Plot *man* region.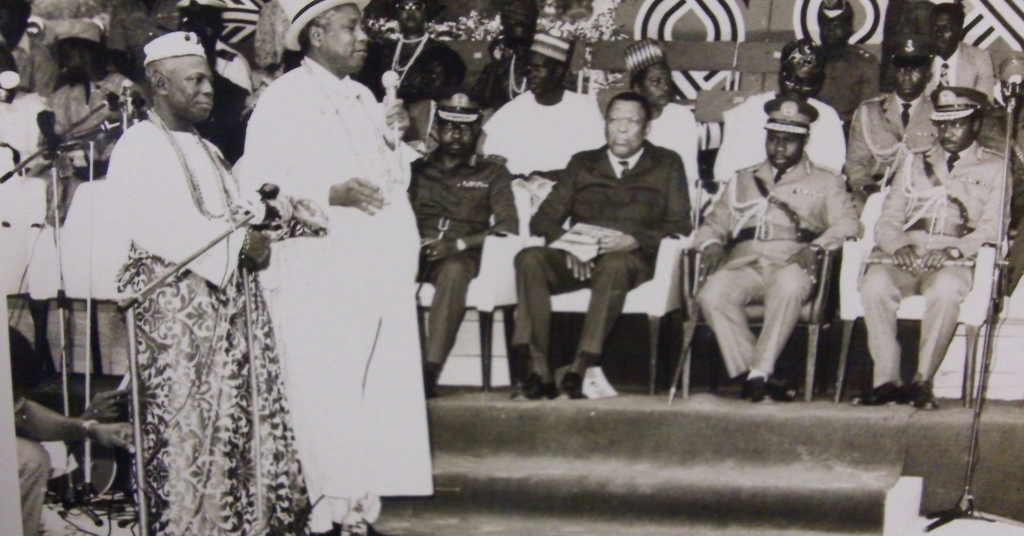
Plotted at {"left": 517, "top": 91, "right": 702, "bottom": 402}.
